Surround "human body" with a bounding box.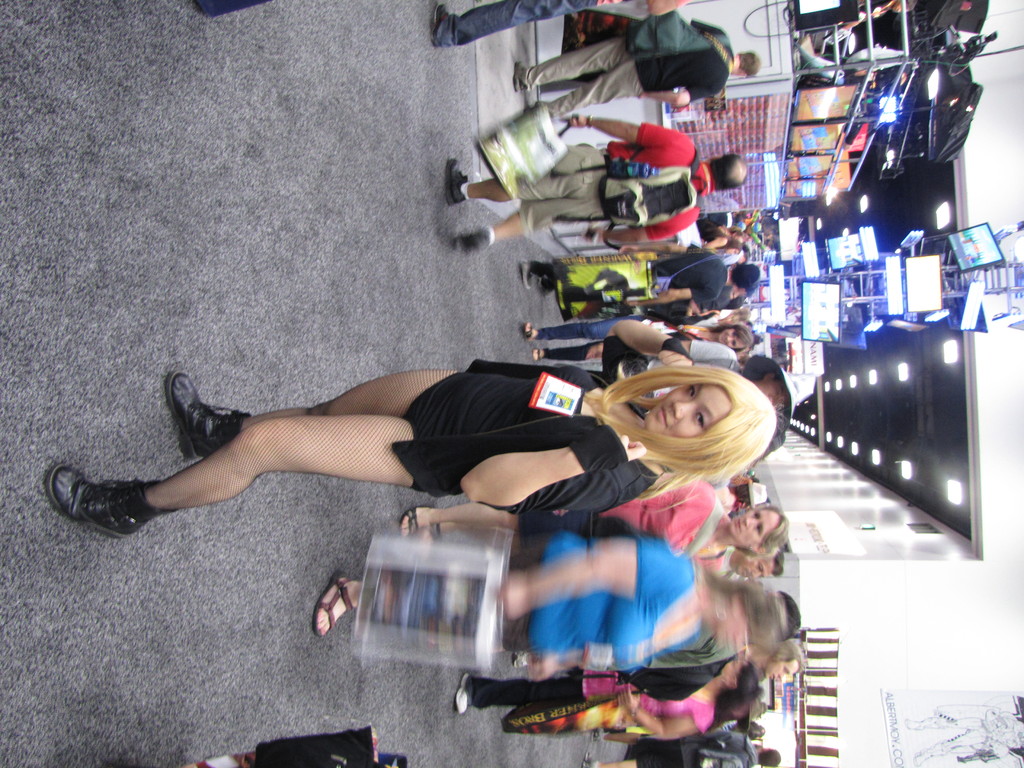
(592, 468, 784, 566).
